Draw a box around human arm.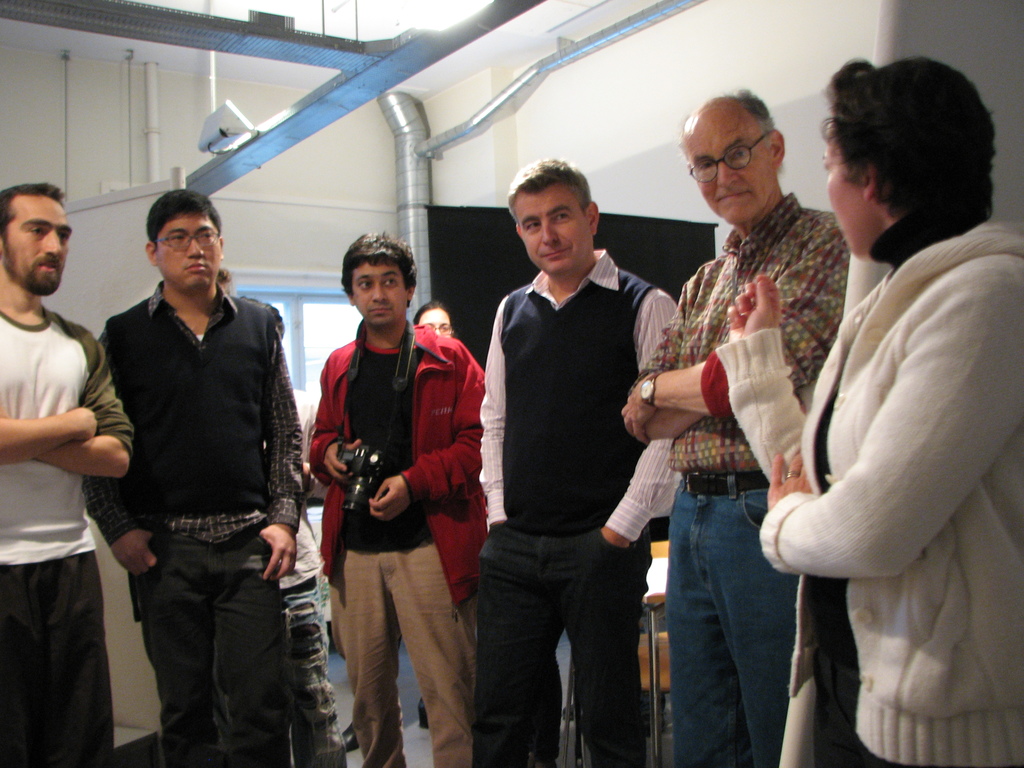
pyautogui.locateOnScreen(0, 405, 95, 467).
